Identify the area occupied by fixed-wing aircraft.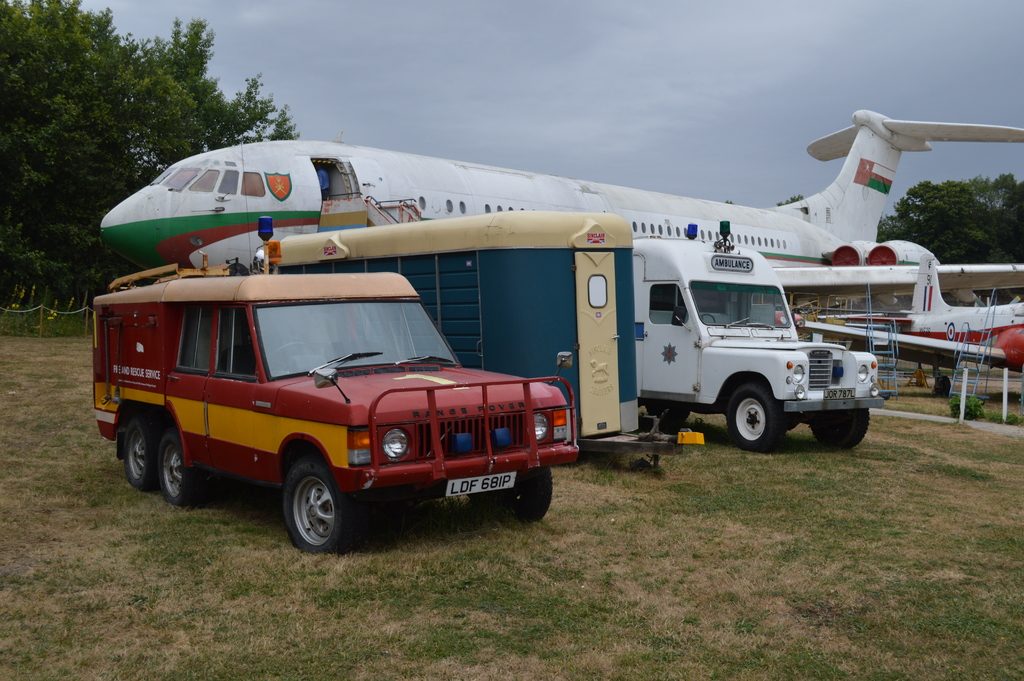
Area: 806:256:1023:395.
